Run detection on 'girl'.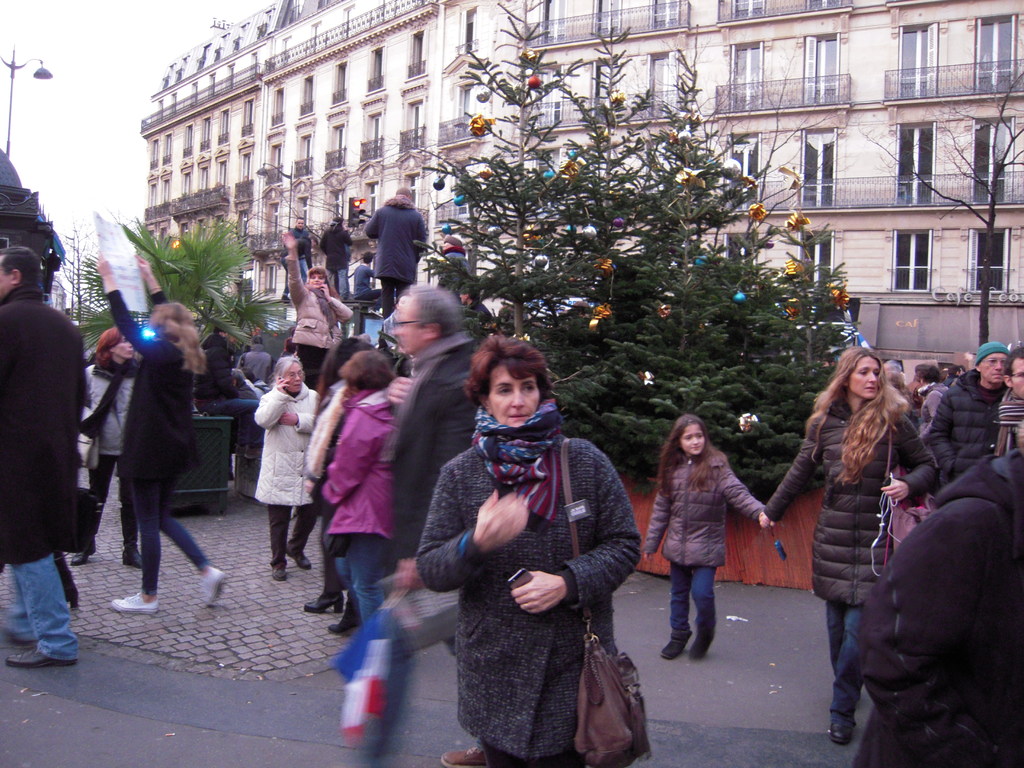
Result: (left=644, top=404, right=764, bottom=671).
